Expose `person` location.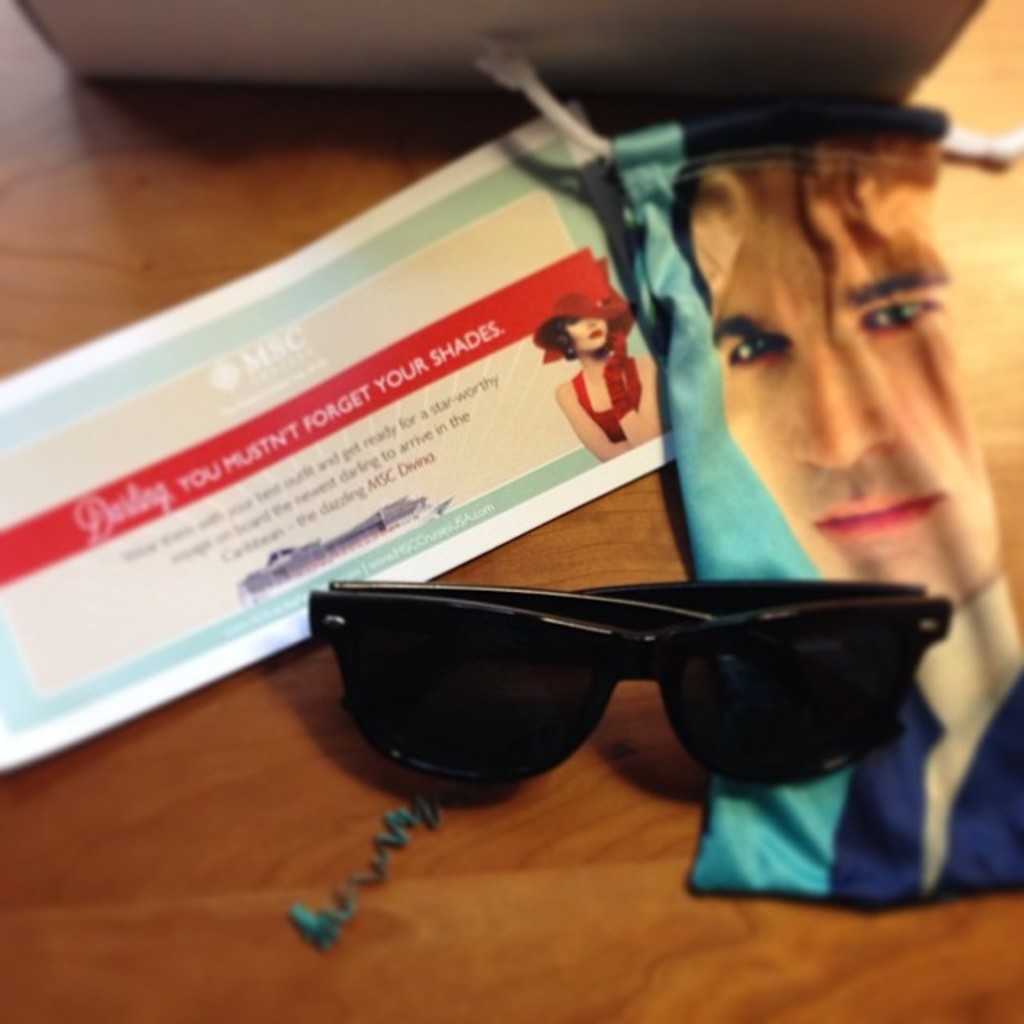
Exposed at (x1=494, y1=83, x2=1016, y2=720).
